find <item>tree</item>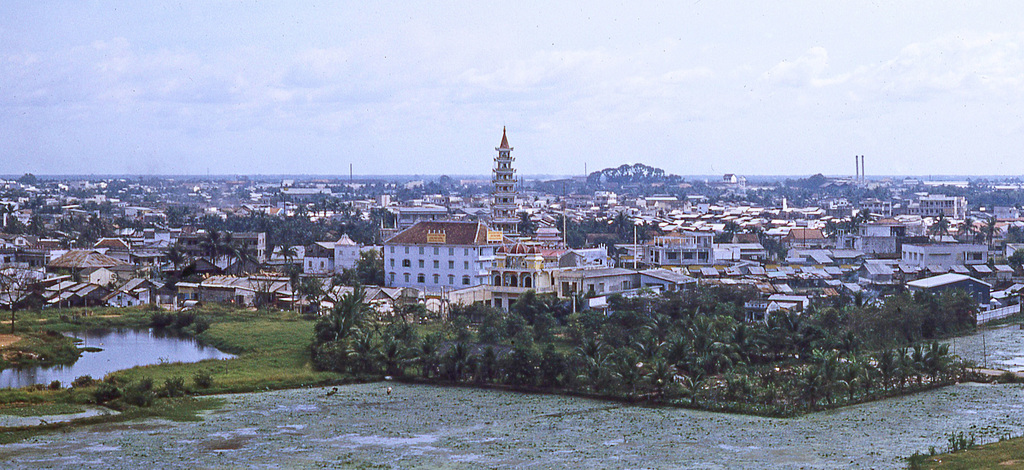
[933,216,957,245]
